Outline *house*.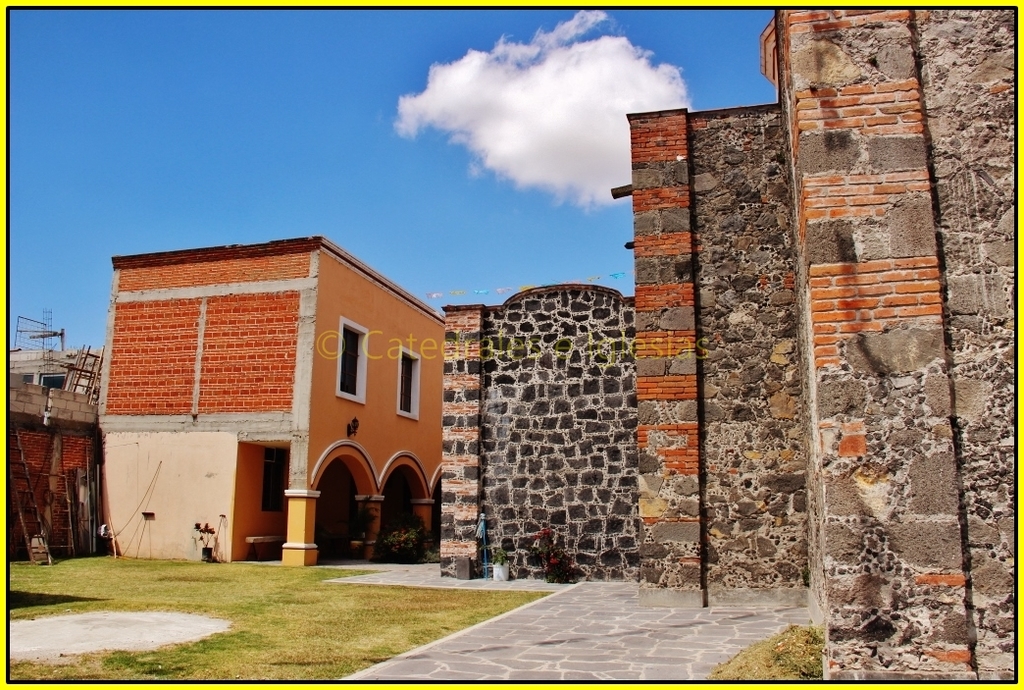
Outline: (11, 348, 105, 565).
